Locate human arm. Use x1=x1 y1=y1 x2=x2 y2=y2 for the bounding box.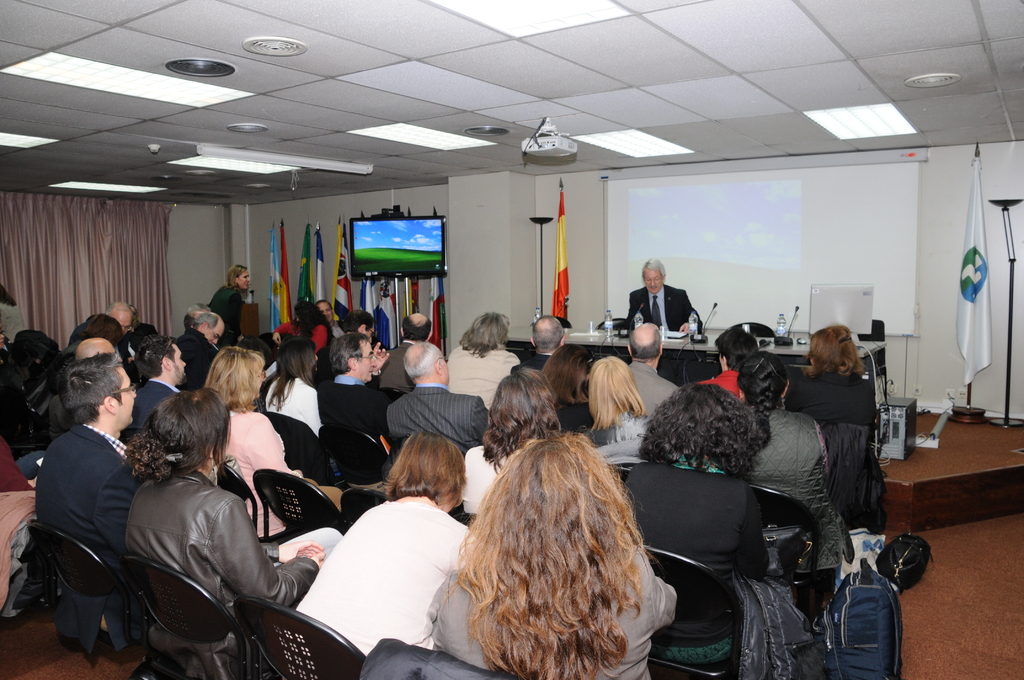
x1=435 y1=516 x2=483 y2=579.
